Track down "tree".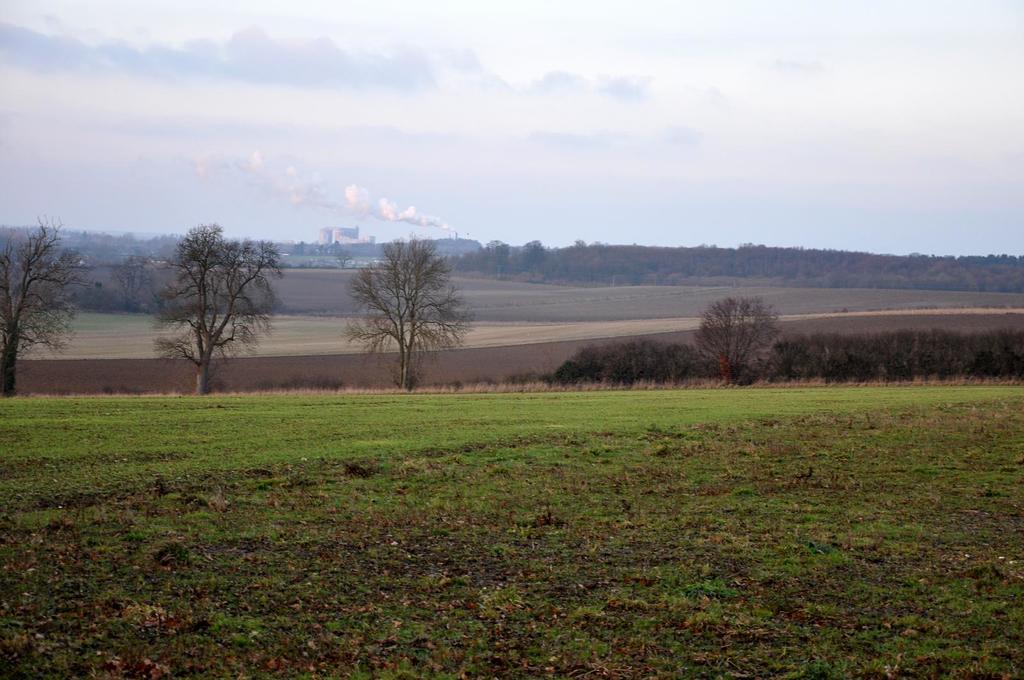
Tracked to bbox=[344, 240, 483, 397].
